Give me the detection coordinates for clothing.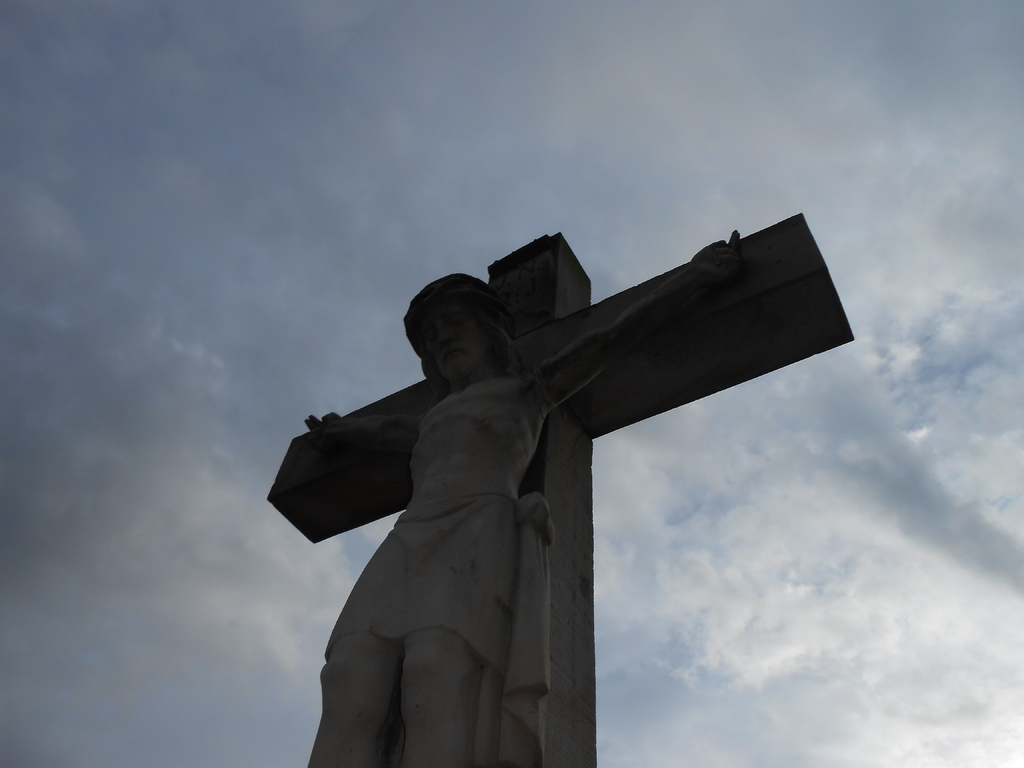
box=[317, 488, 557, 767].
